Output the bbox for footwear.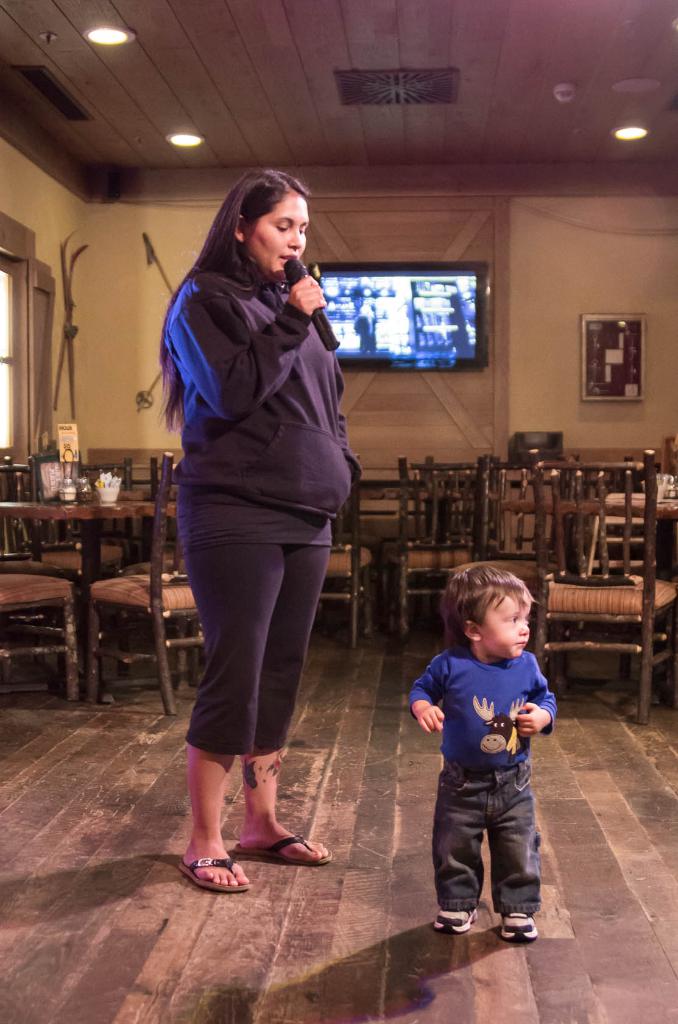
Rect(494, 906, 538, 946).
